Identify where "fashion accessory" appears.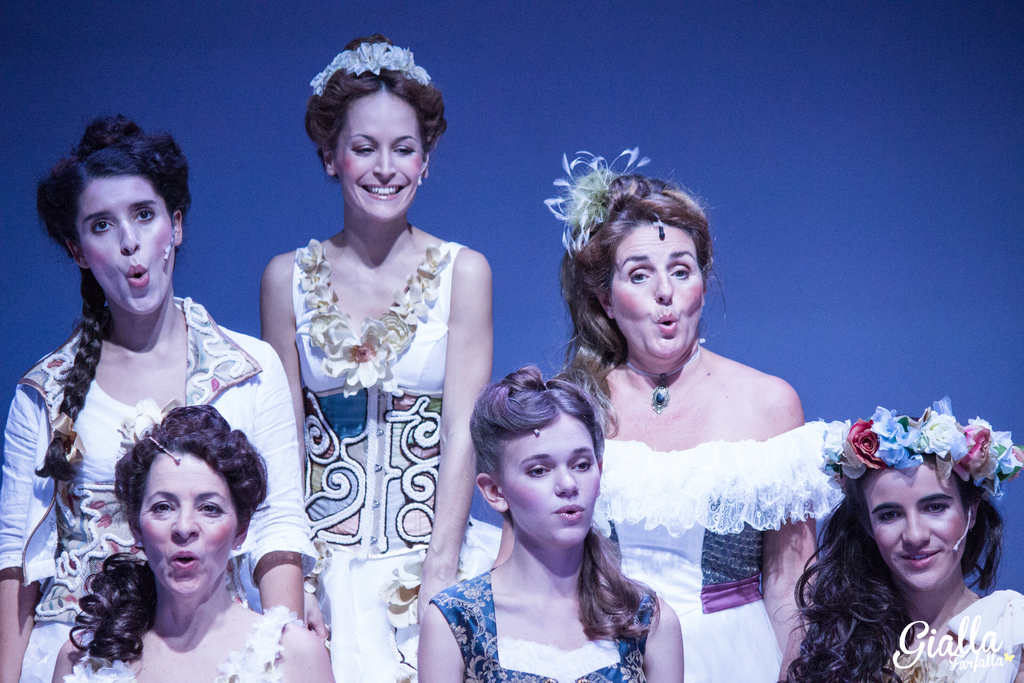
Appears at 298 240 451 399.
